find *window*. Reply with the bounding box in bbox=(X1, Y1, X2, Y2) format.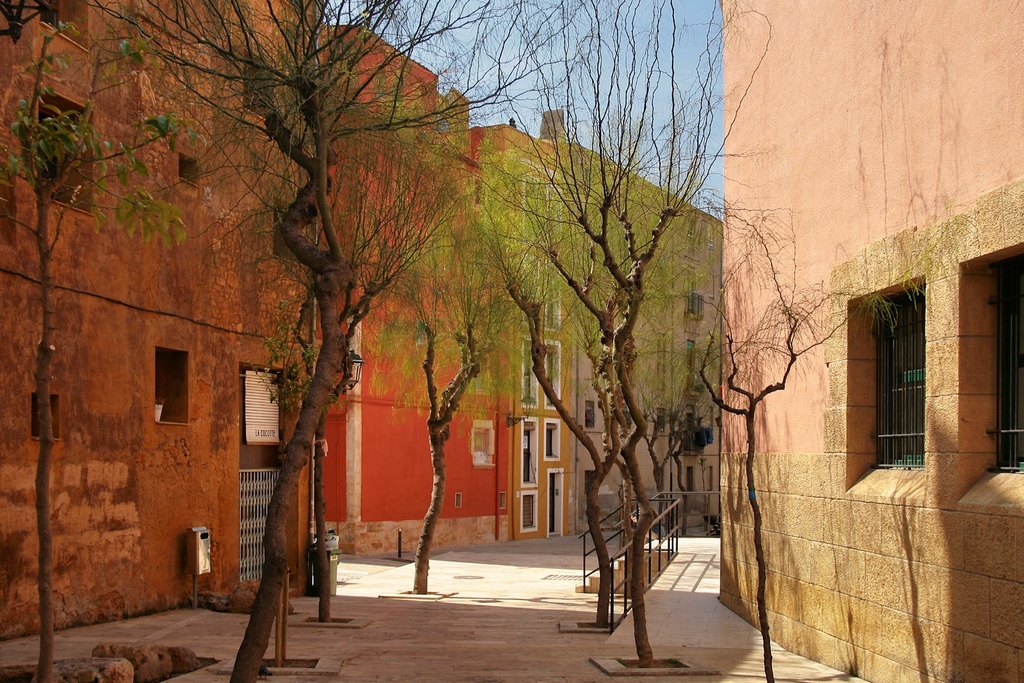
bbox=(38, 3, 91, 54).
